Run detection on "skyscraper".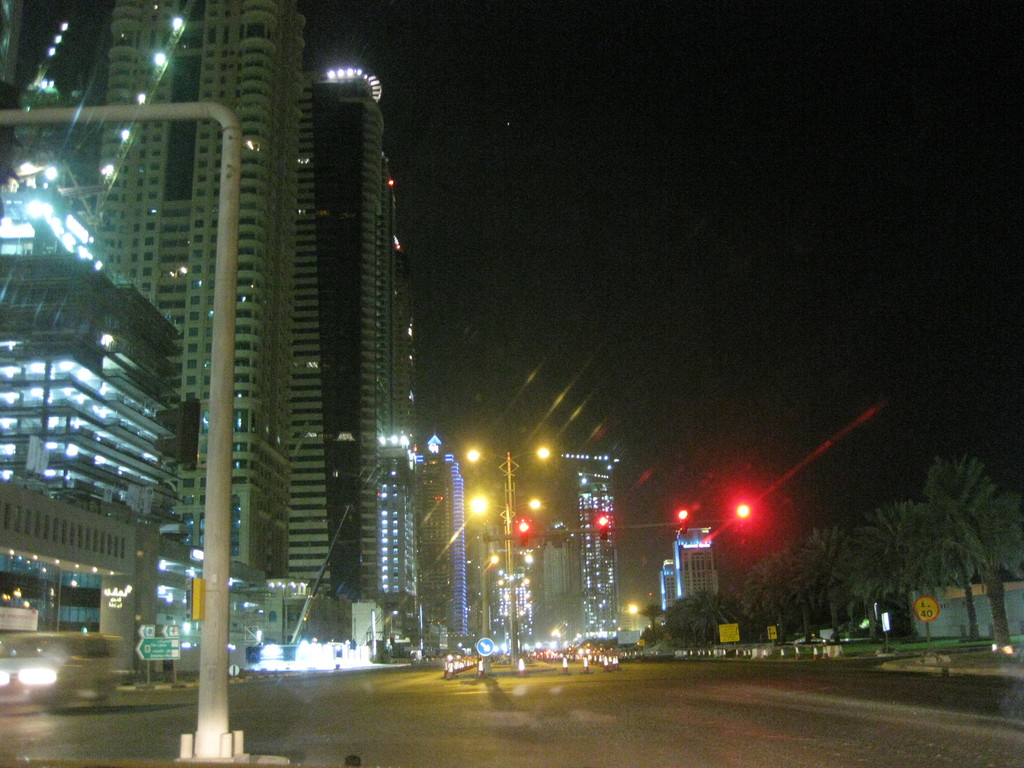
Result: left=565, top=452, right=618, bottom=637.
